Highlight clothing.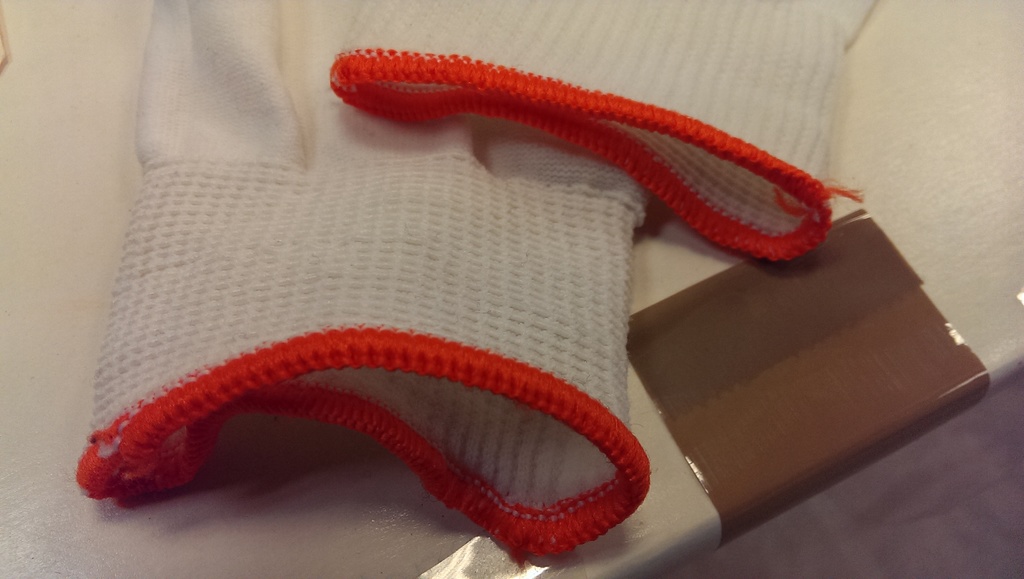
Highlighted region: Rect(65, 0, 844, 564).
